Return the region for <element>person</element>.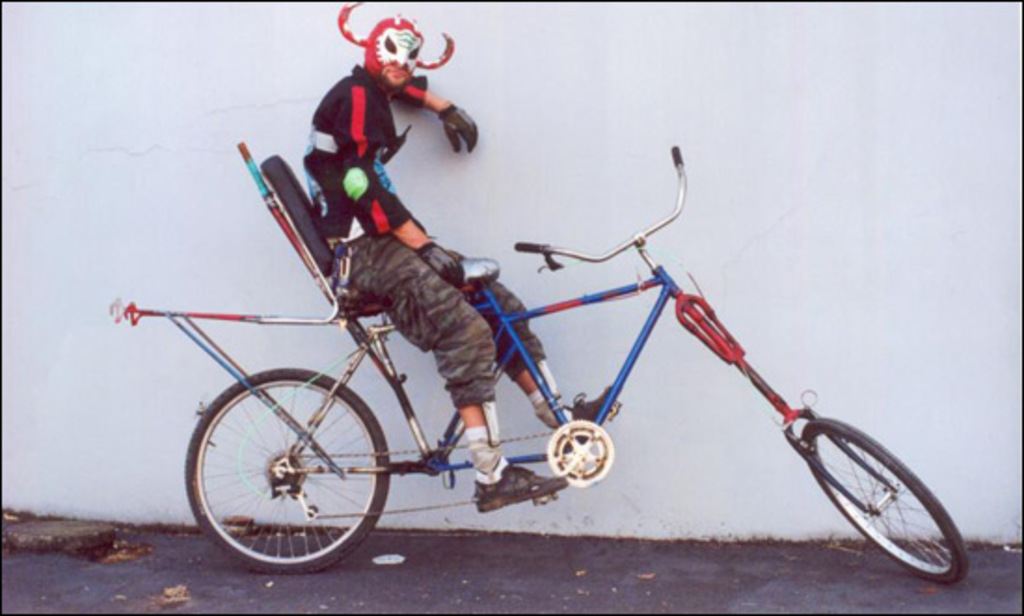
<box>300,0,611,514</box>.
